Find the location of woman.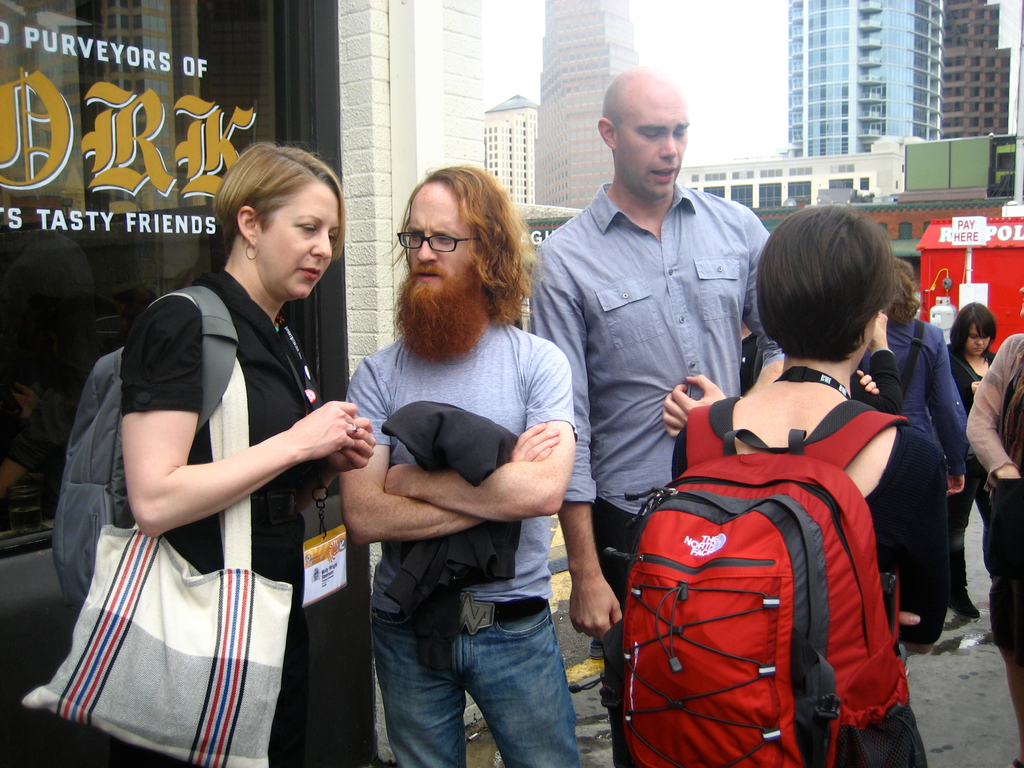
Location: (74,168,334,767).
